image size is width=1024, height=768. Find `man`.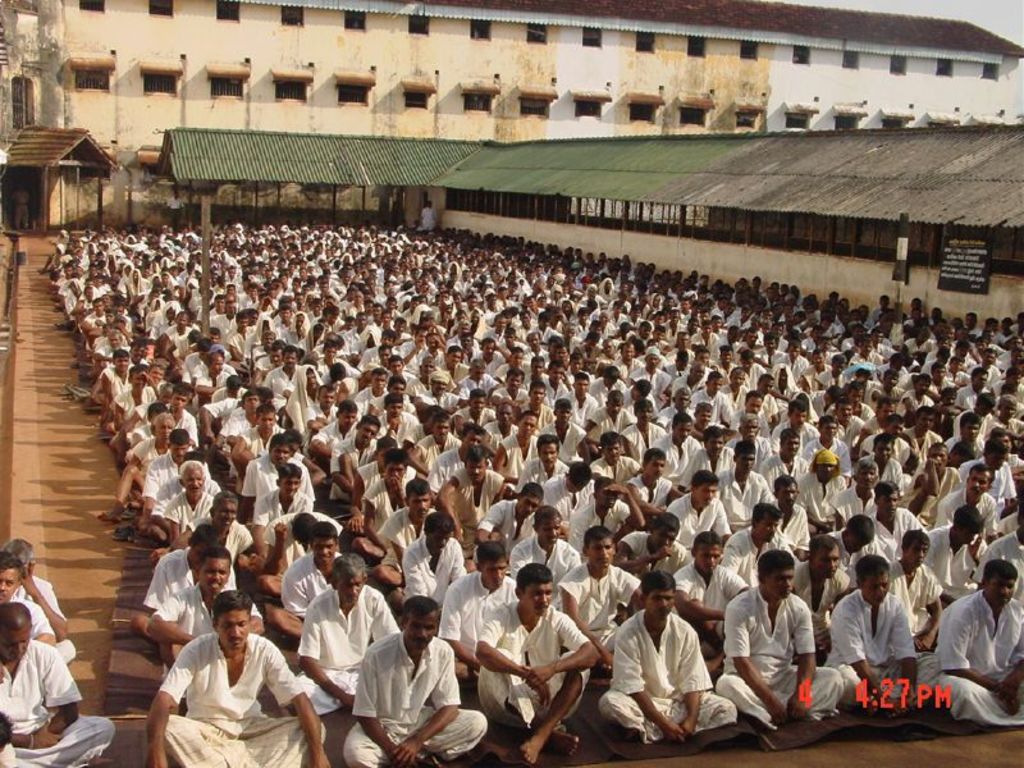
x1=419 y1=197 x2=439 y2=229.
